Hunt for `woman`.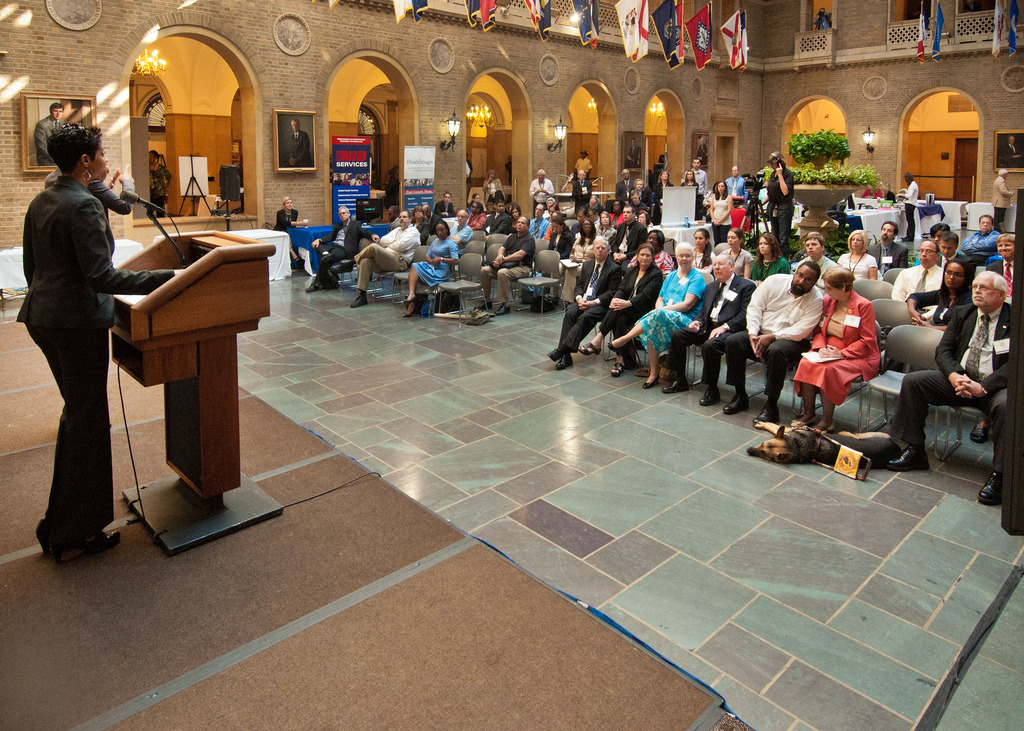
Hunted down at l=547, t=211, r=564, b=240.
